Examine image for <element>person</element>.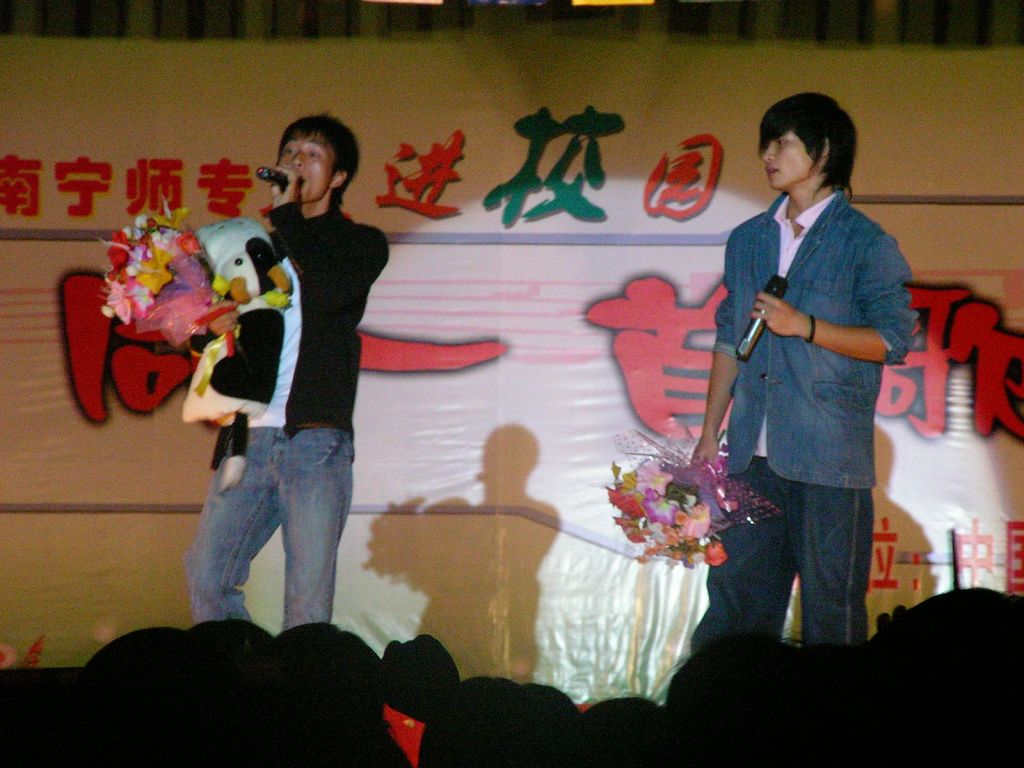
Examination result: (133,115,395,636).
